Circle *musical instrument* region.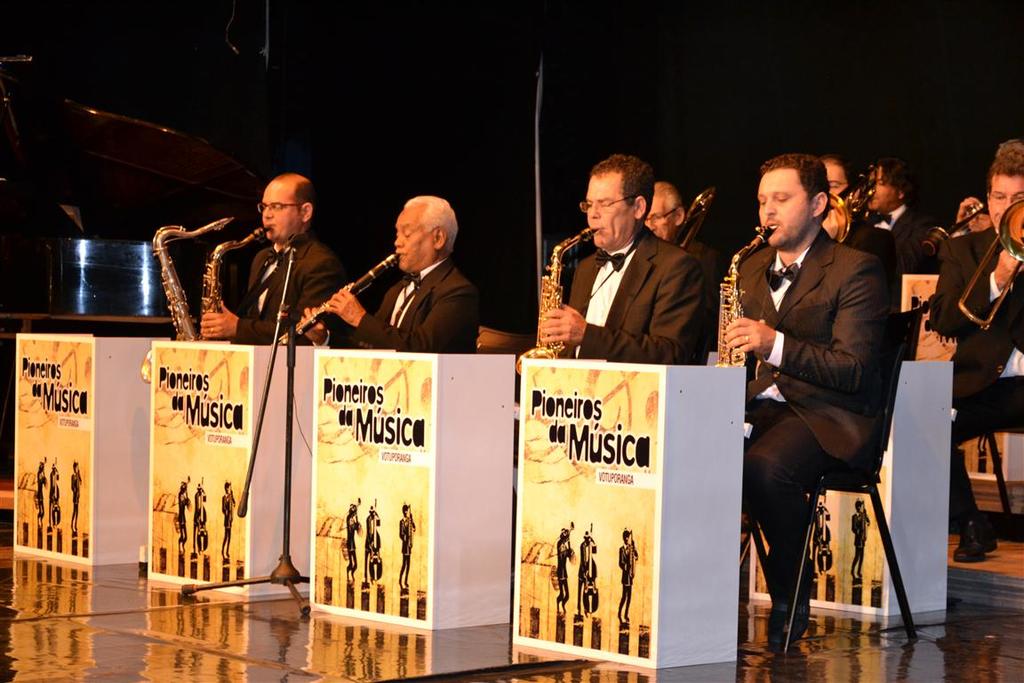
Region: rect(817, 163, 884, 249).
